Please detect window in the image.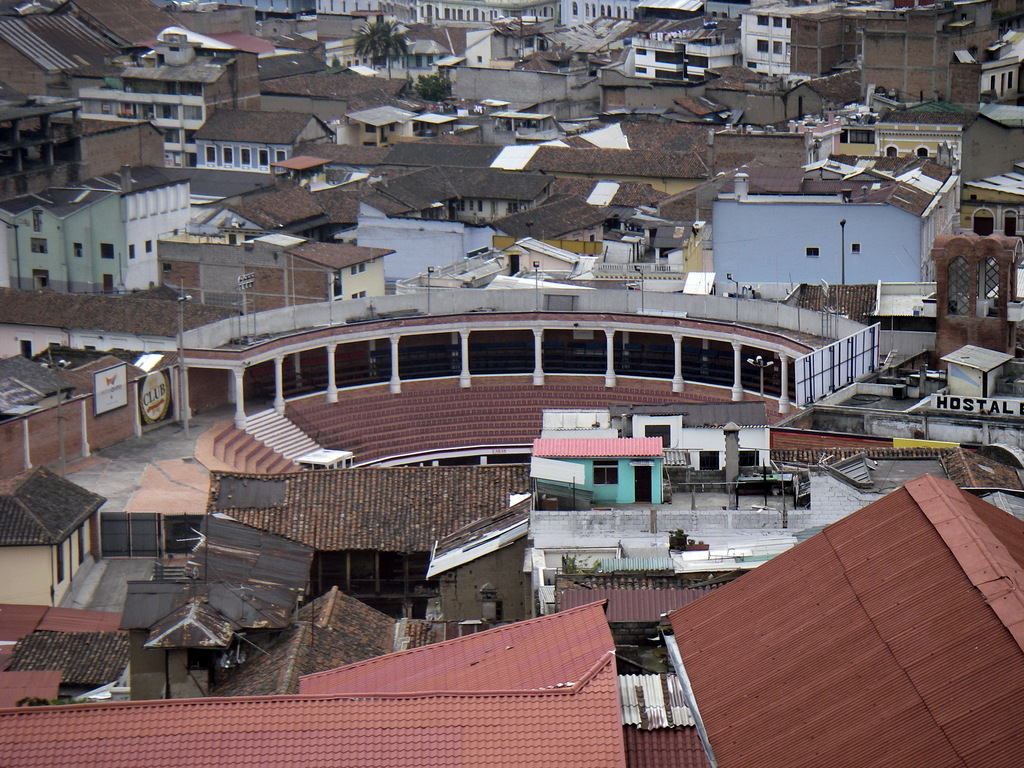
850/241/861/262.
